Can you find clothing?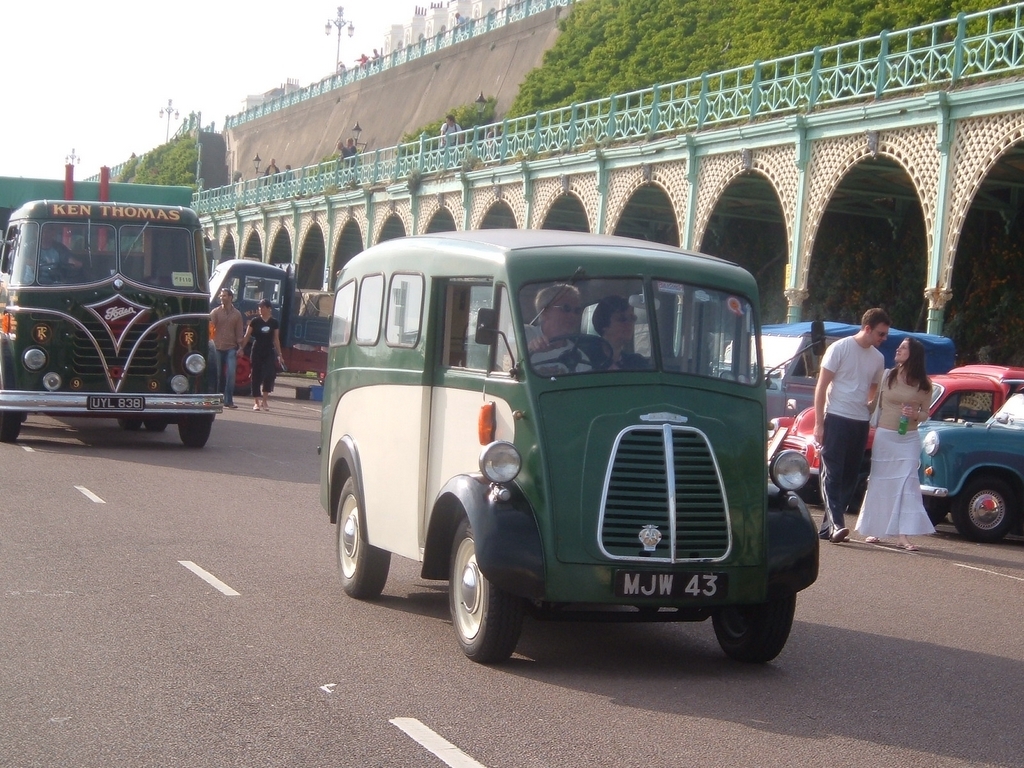
Yes, bounding box: 819,332,887,535.
